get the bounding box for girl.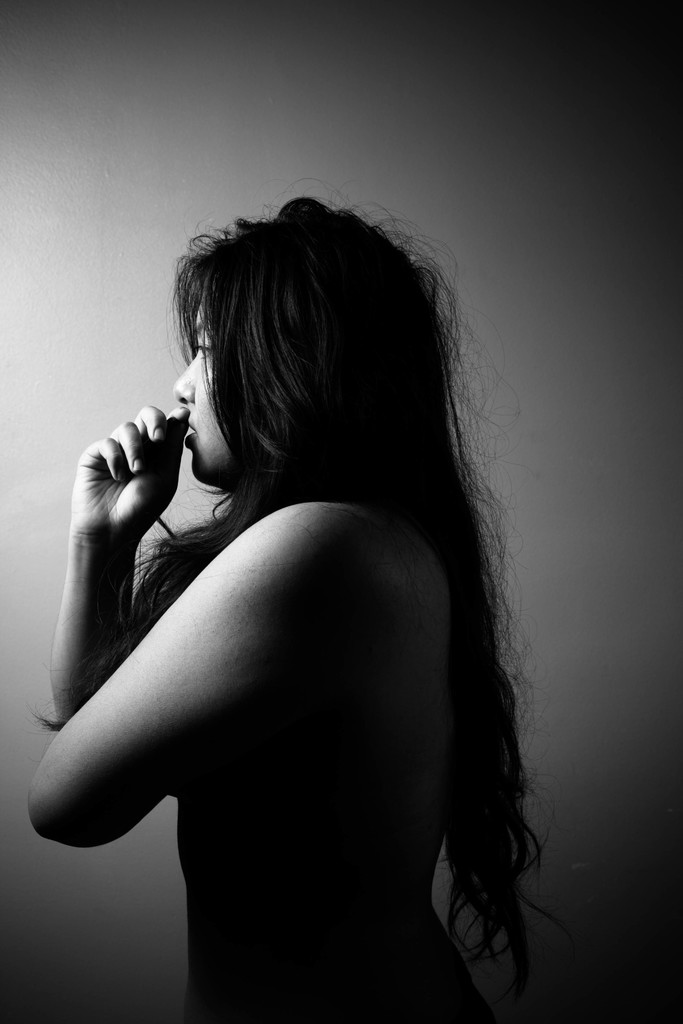
27 191 539 1021.
